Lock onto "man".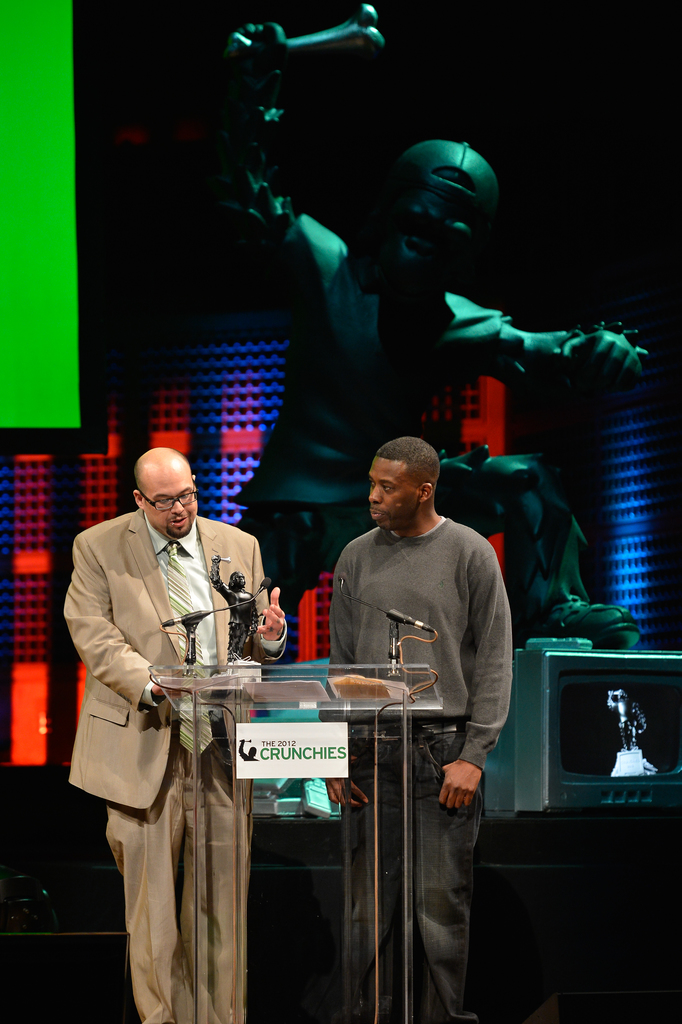
Locked: box=[323, 436, 509, 1023].
